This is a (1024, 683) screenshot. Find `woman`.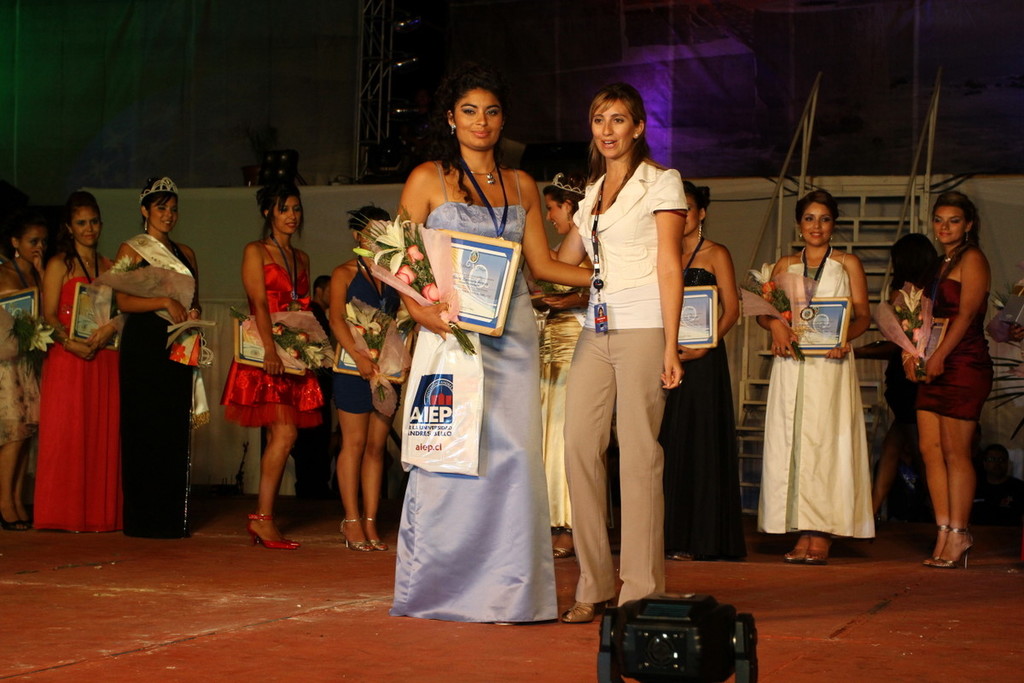
Bounding box: pyautogui.locateOnScreen(657, 181, 750, 563).
